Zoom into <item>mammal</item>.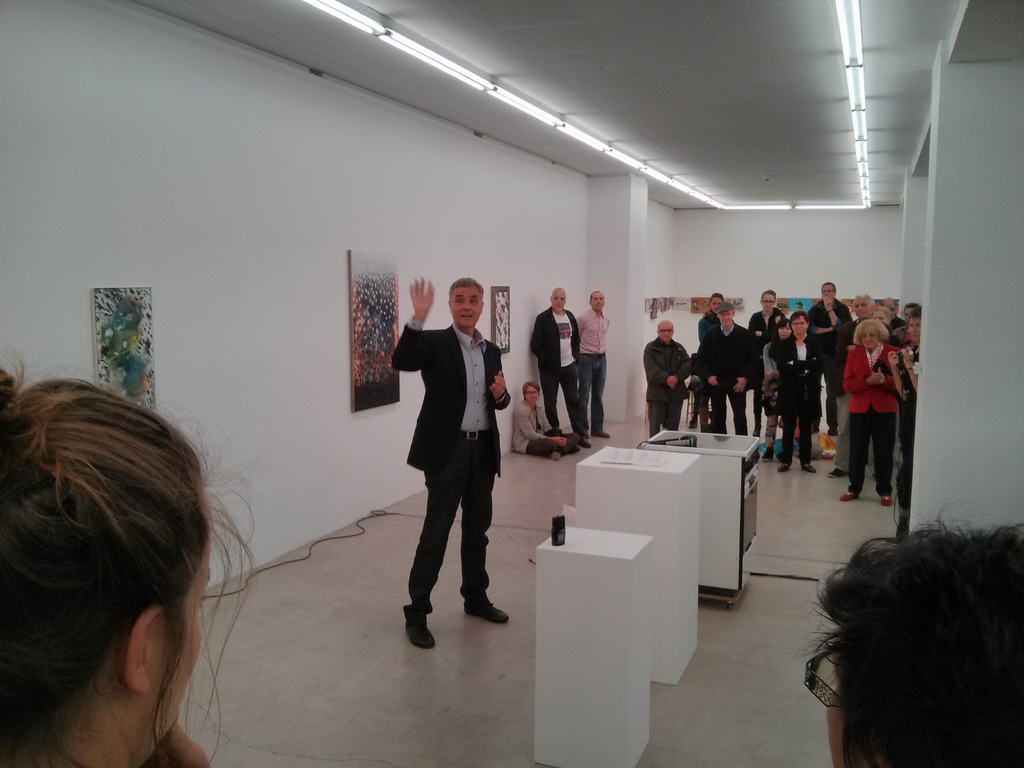
Zoom target: 888:305:922:514.
